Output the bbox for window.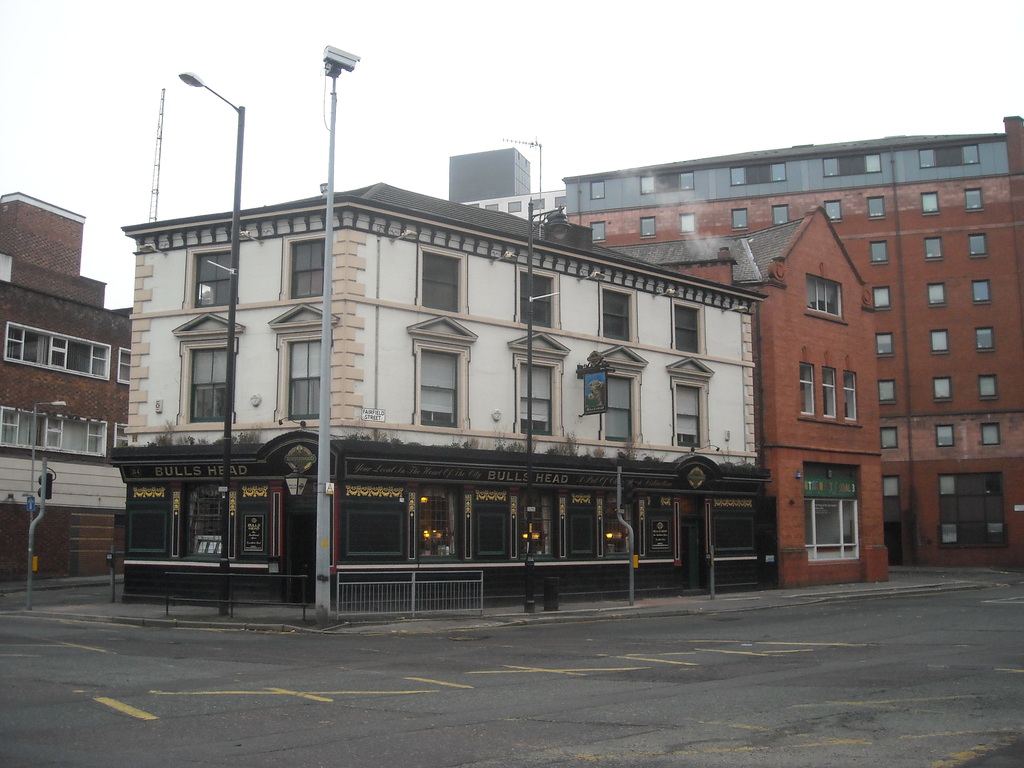
crop(879, 426, 900, 448).
